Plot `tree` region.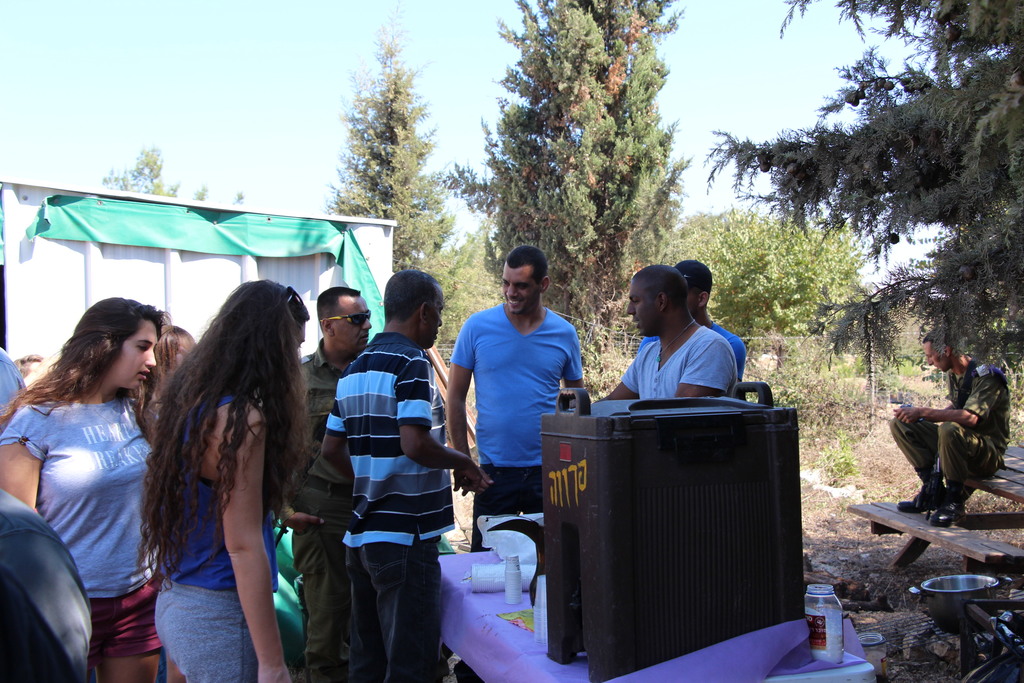
Plotted at [x1=99, y1=140, x2=188, y2=198].
